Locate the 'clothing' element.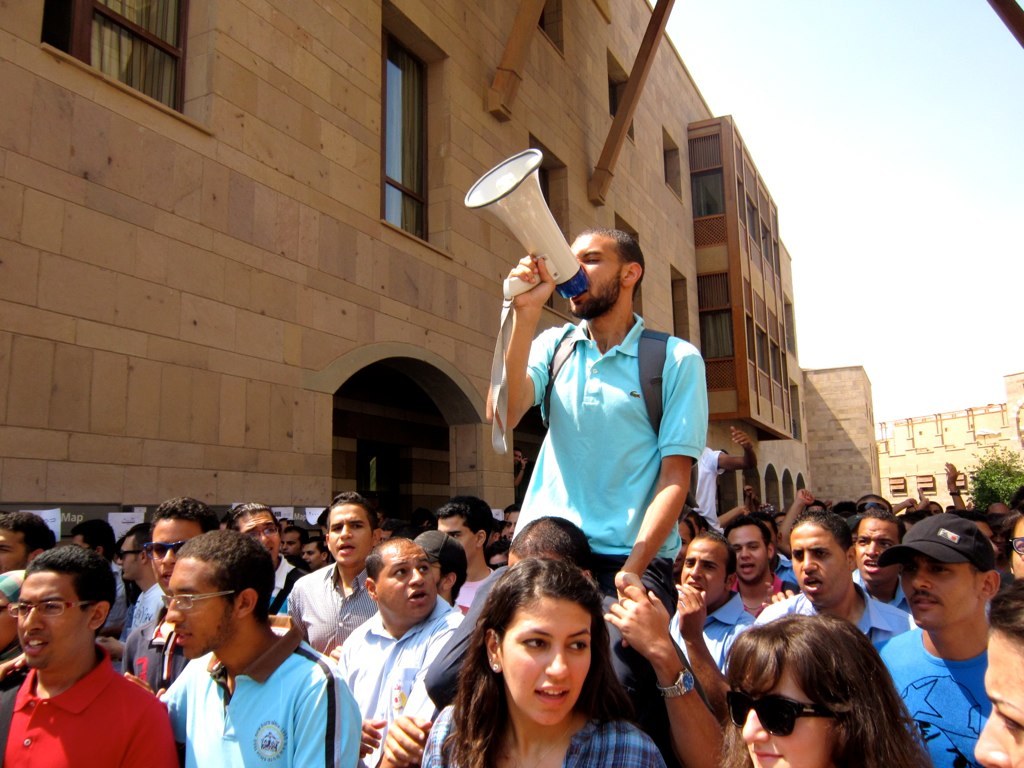
Element bbox: (527,306,693,603).
